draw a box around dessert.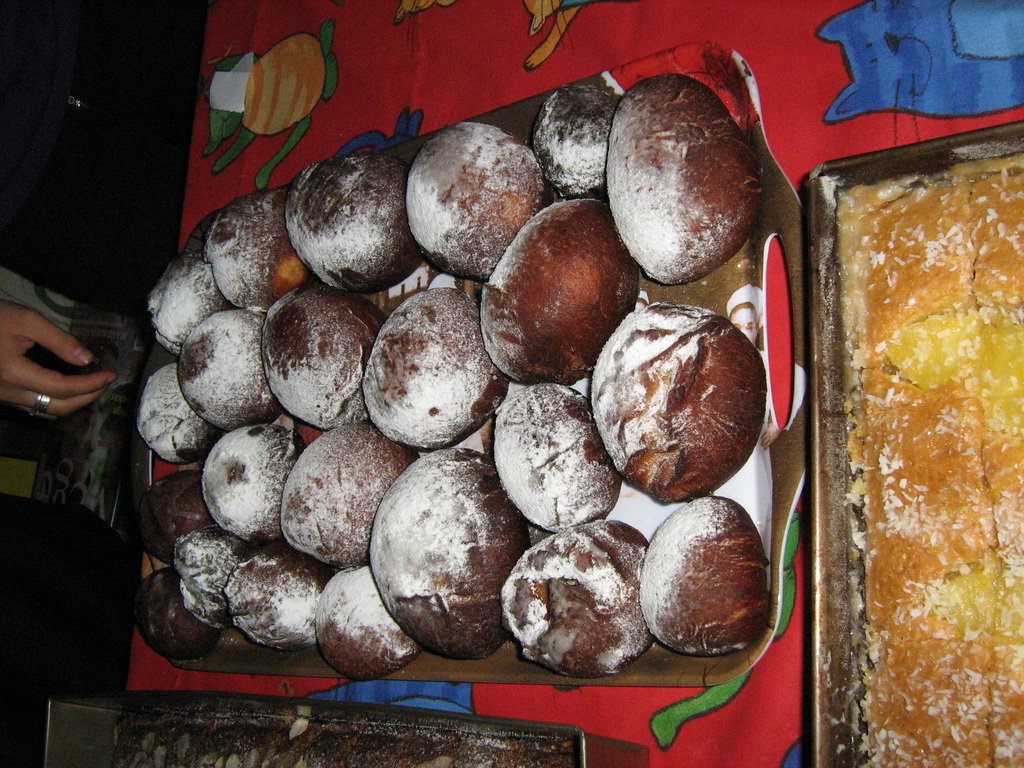
(372, 286, 501, 437).
